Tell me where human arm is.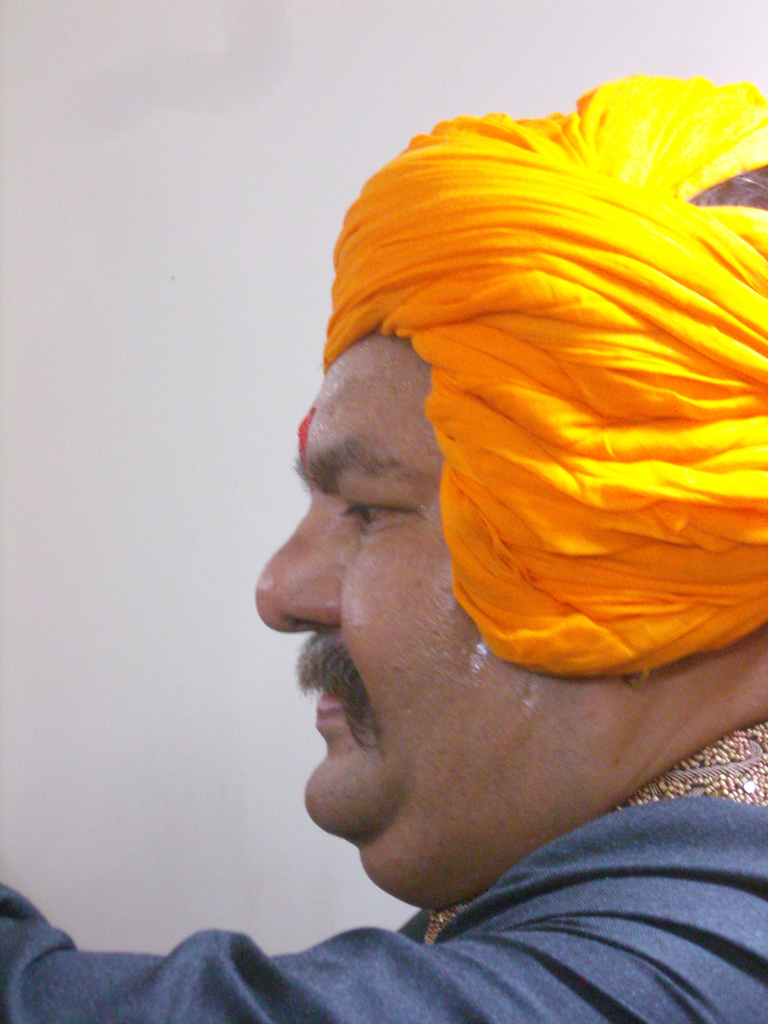
human arm is at {"left": 72, "top": 766, "right": 707, "bottom": 1002}.
